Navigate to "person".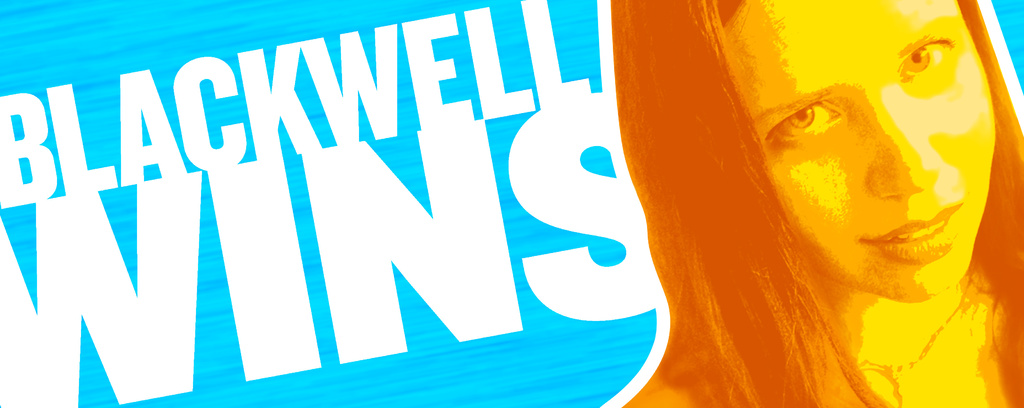
Navigation target: bbox=[610, 0, 1023, 407].
